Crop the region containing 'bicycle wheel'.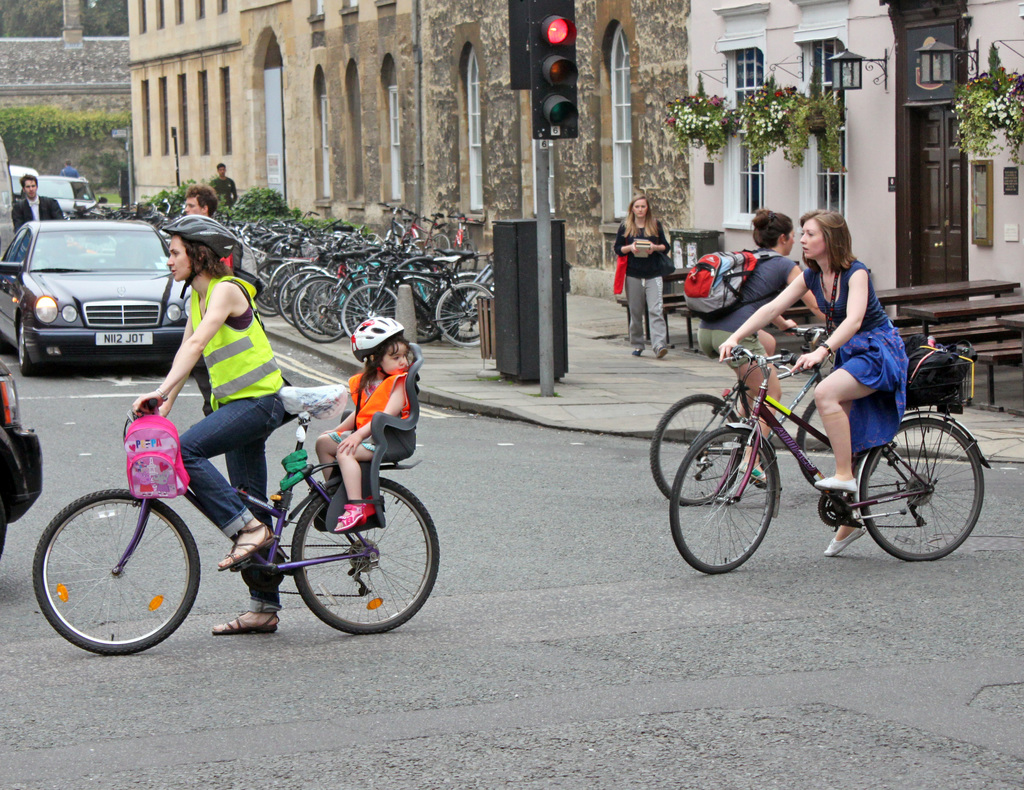
Crop region: crop(647, 393, 745, 514).
